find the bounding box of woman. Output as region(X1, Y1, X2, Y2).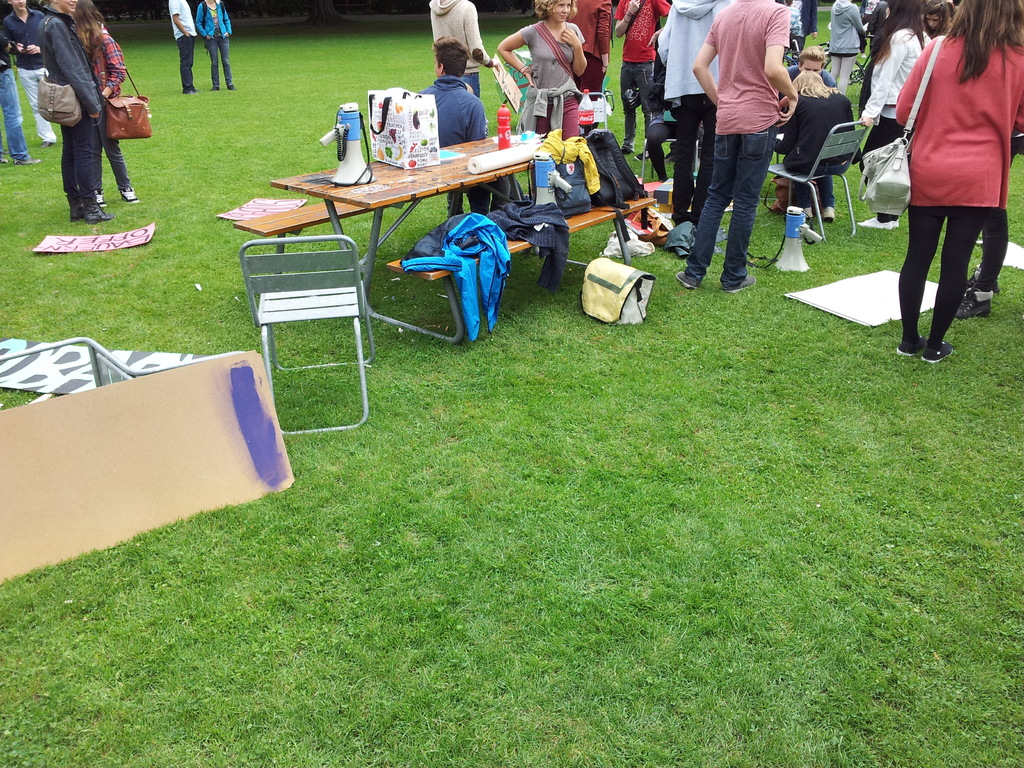
region(497, 0, 589, 143).
